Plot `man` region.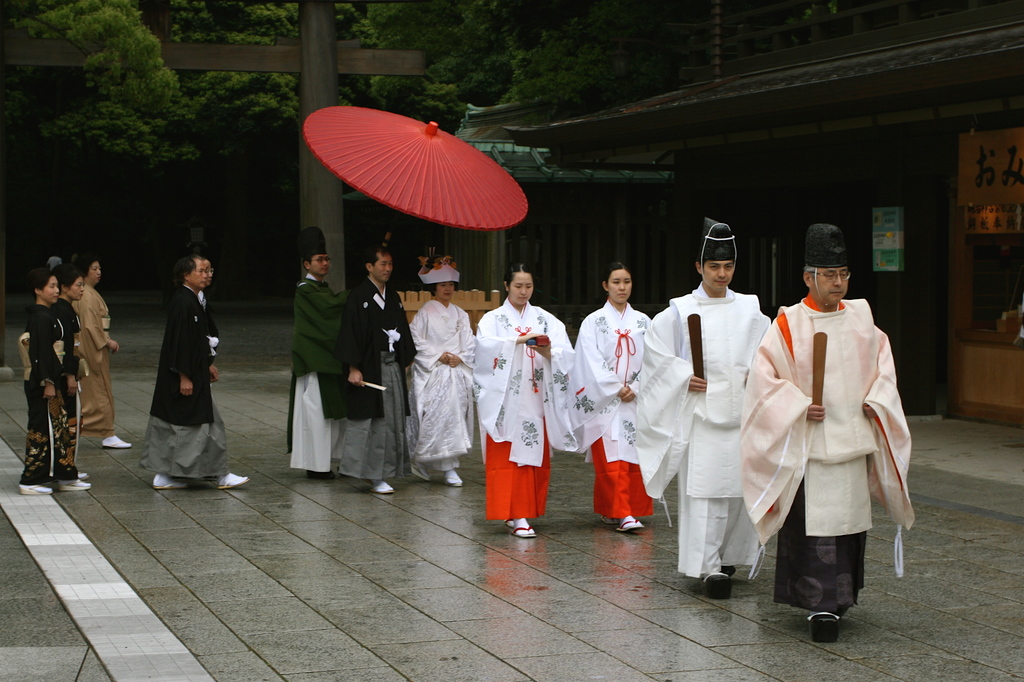
Plotted at locate(147, 253, 252, 489).
